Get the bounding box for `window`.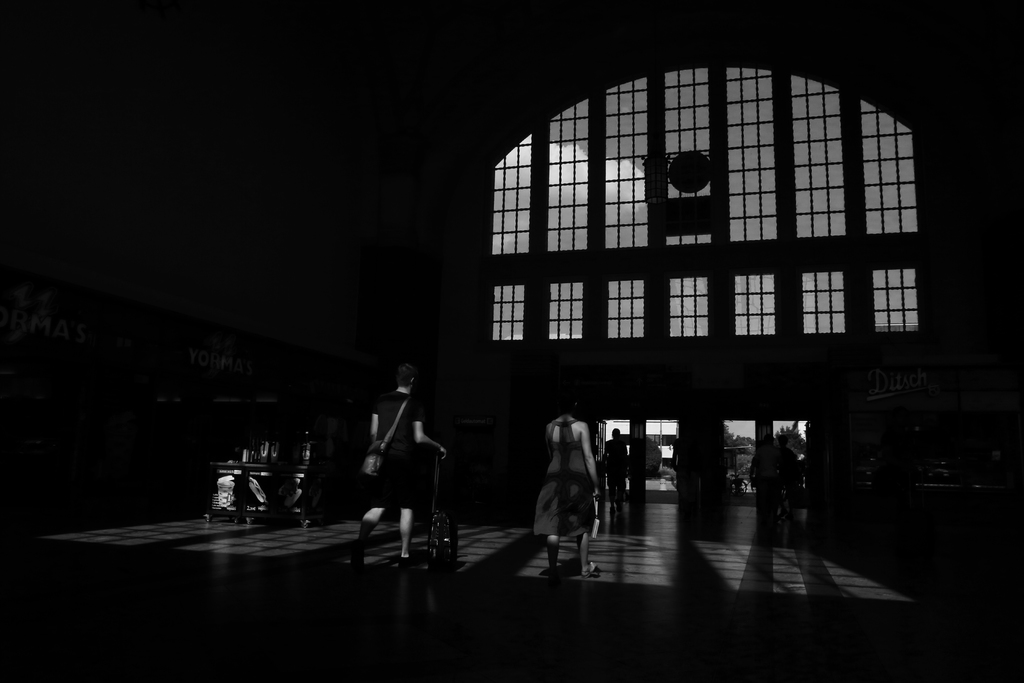
box(791, 73, 845, 238).
